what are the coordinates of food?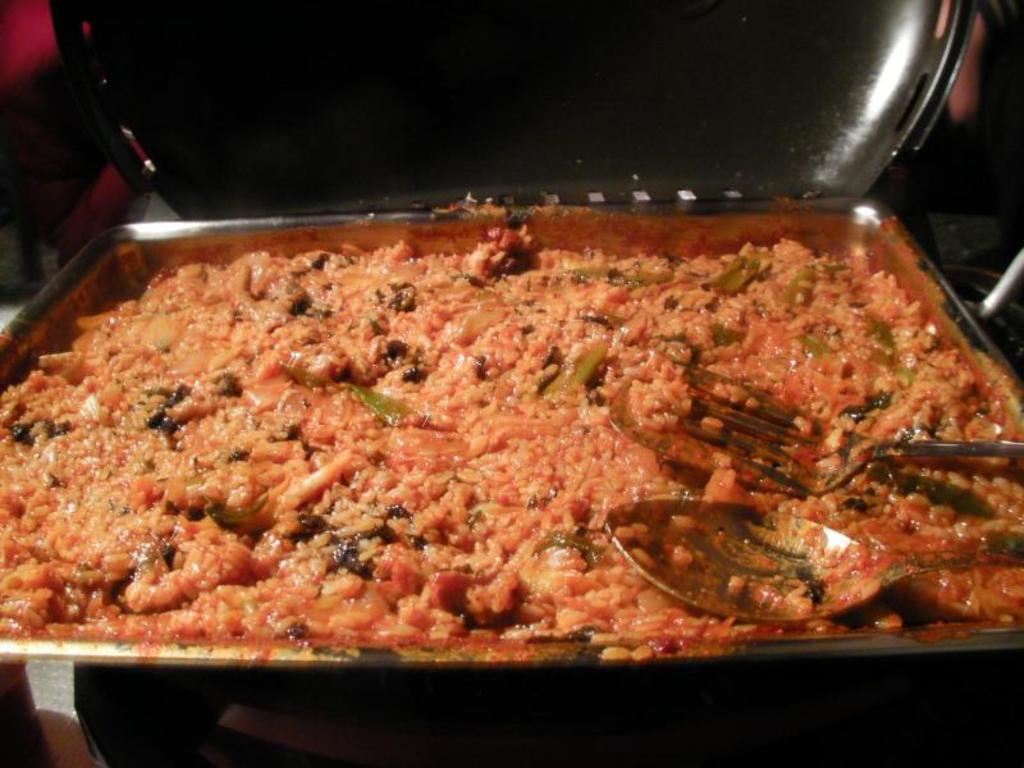
left=61, top=178, right=966, bottom=660.
